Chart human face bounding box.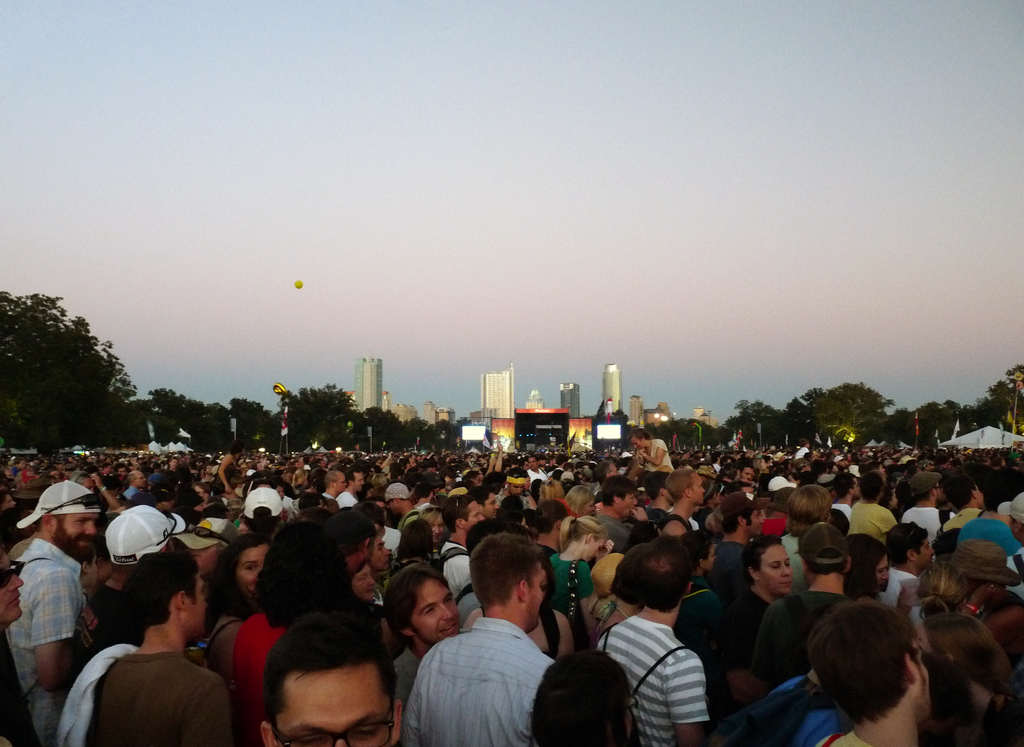
Charted: bbox=[691, 476, 705, 505].
